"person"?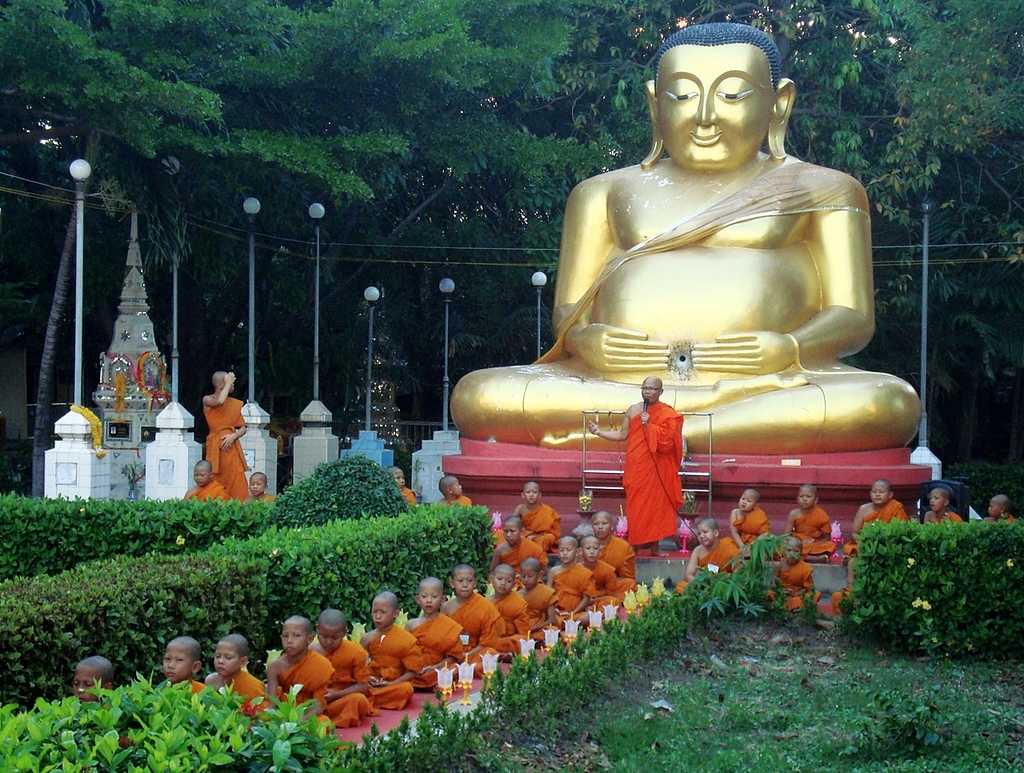
(358,573,419,688)
